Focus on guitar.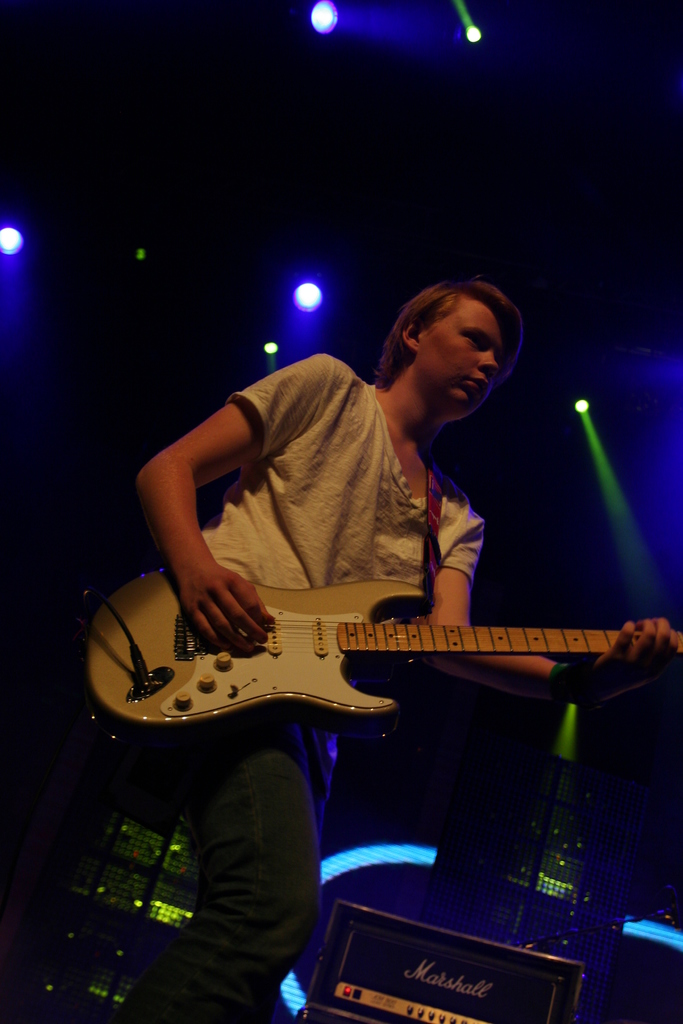
Focused at 36, 540, 682, 764.
